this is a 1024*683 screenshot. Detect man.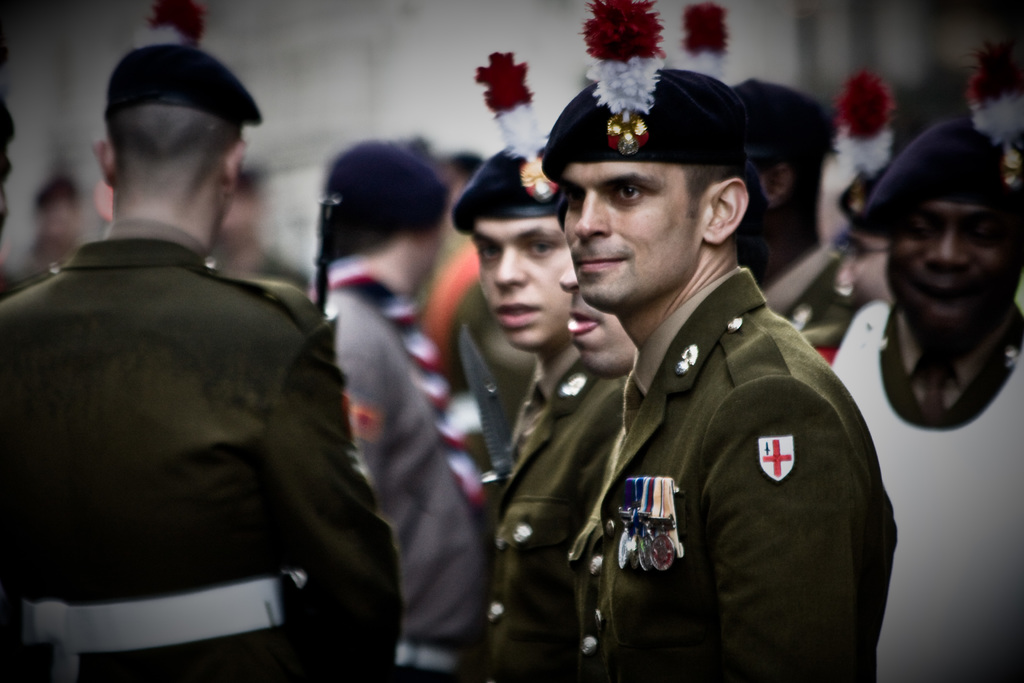
box(732, 85, 863, 372).
